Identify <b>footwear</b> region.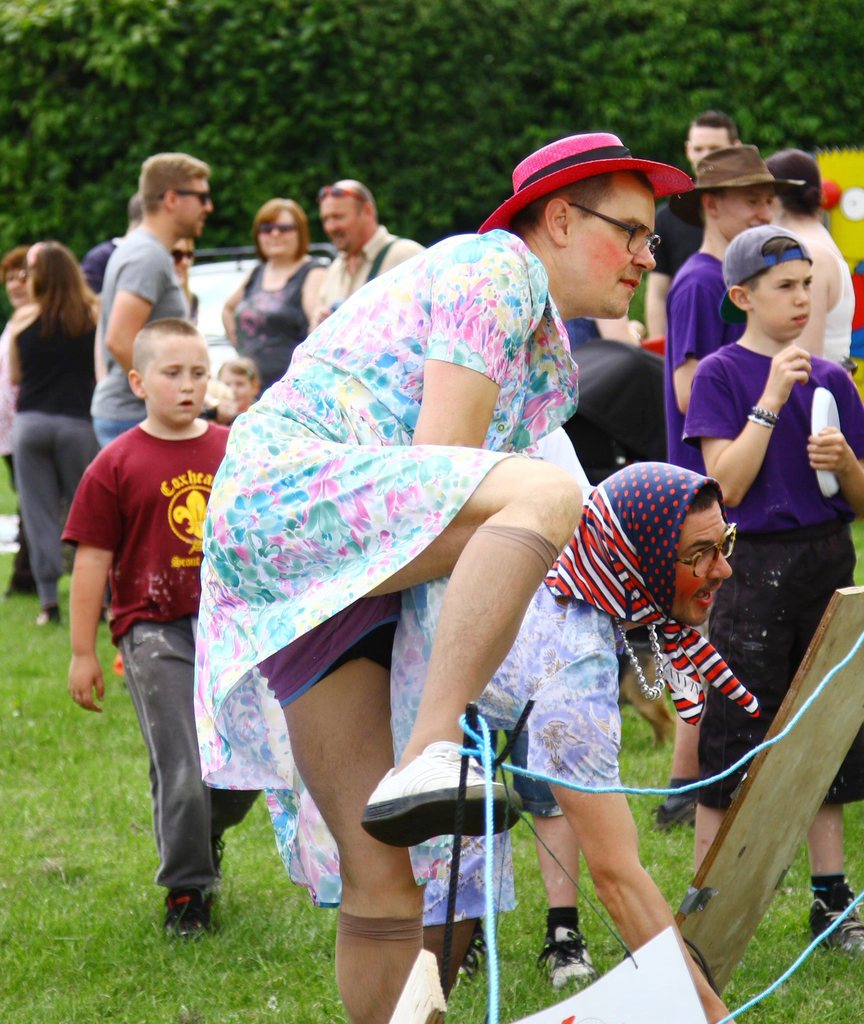
Region: region(209, 827, 225, 867).
